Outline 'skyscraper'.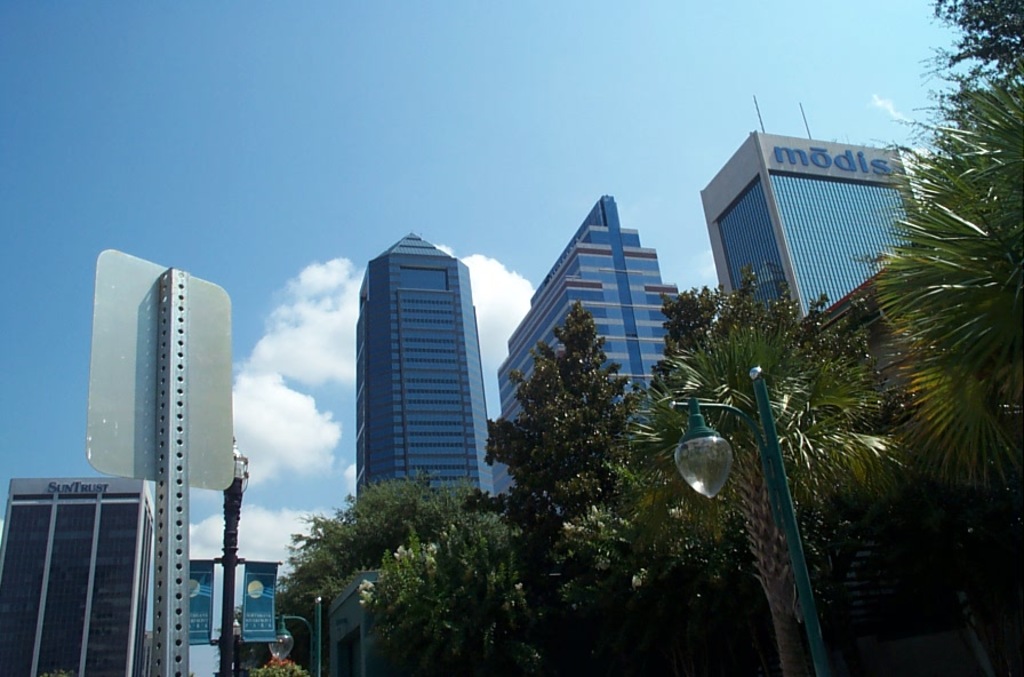
Outline: box=[478, 197, 675, 509].
